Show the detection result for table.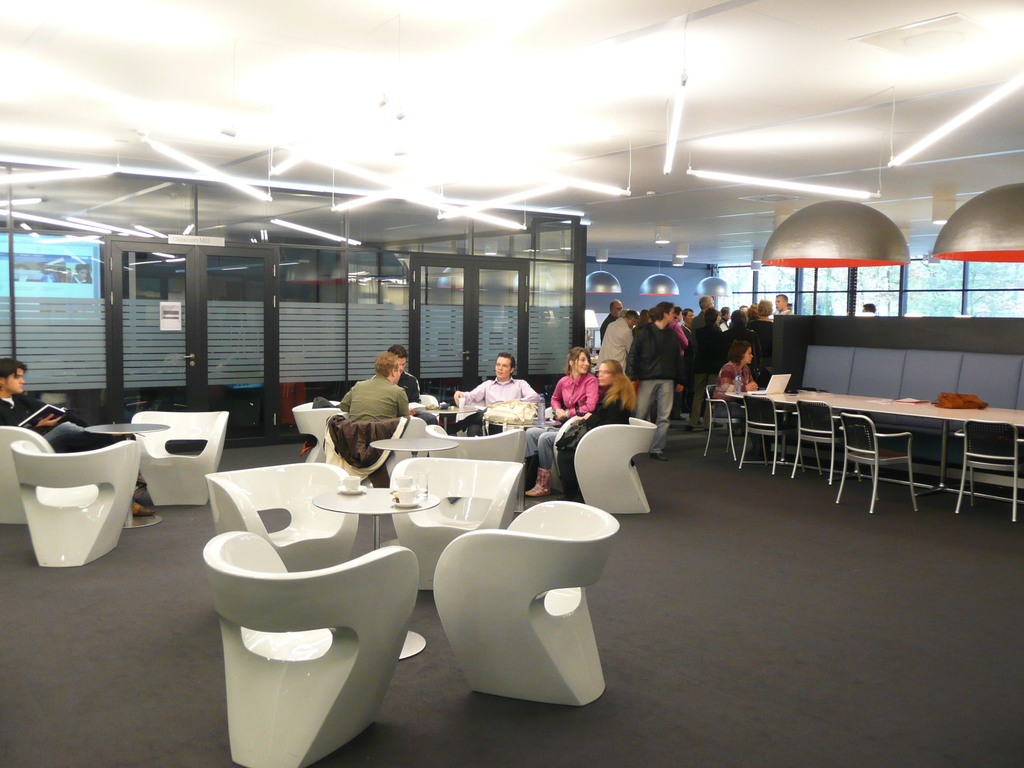
(83, 419, 167, 525).
